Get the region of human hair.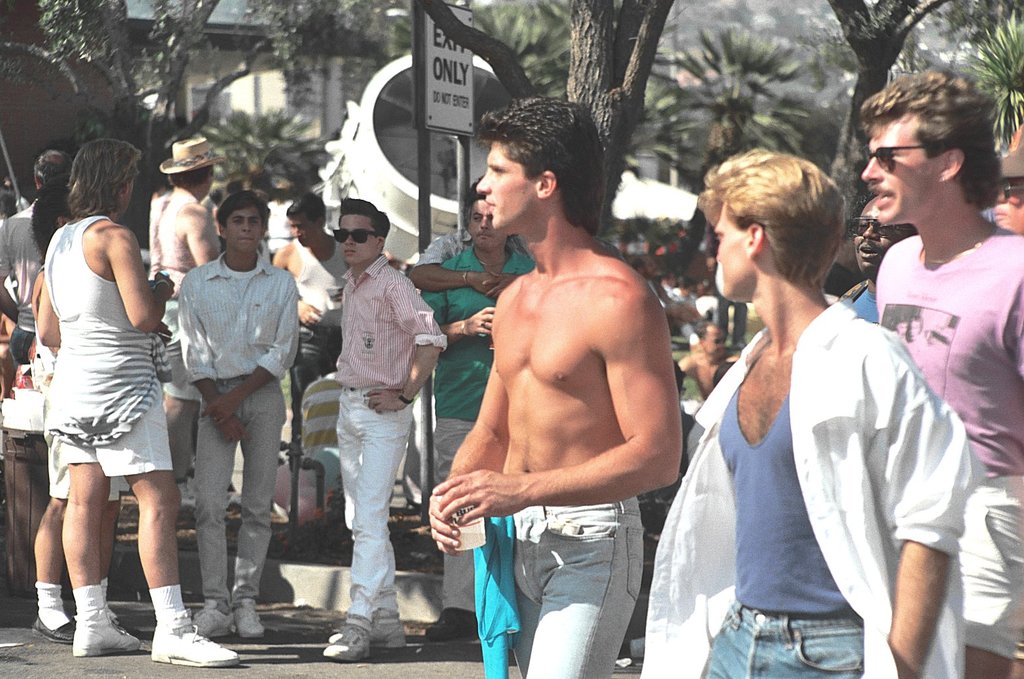
bbox=[858, 65, 1001, 204].
